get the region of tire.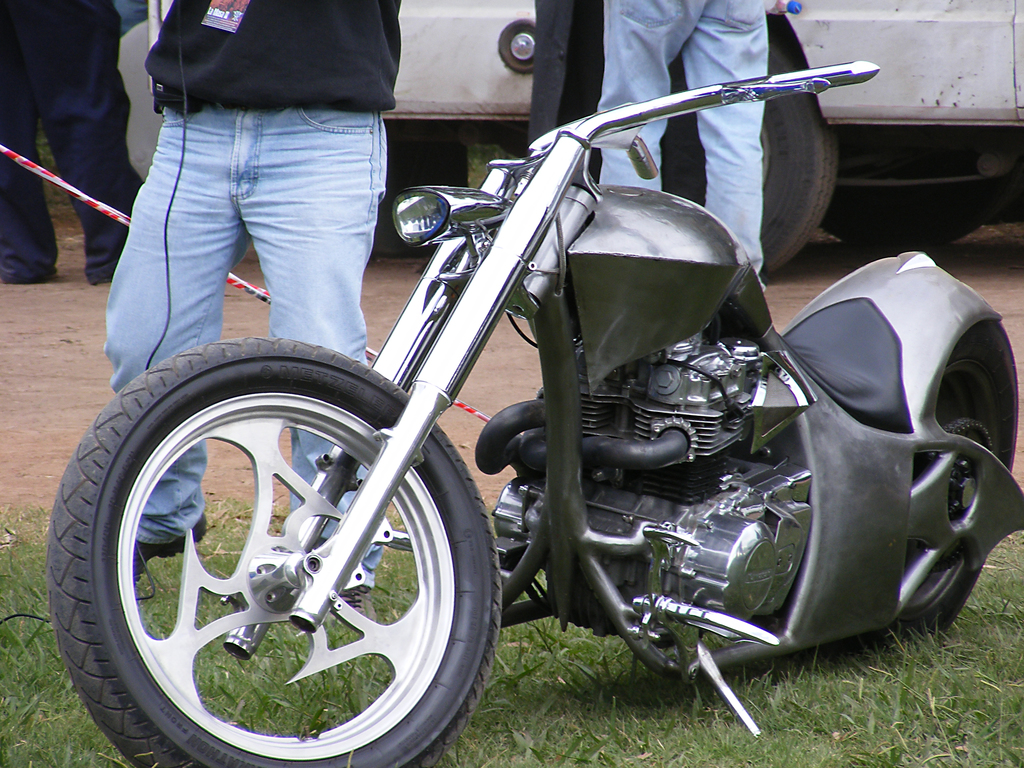
pyautogui.locateOnScreen(655, 51, 840, 273).
